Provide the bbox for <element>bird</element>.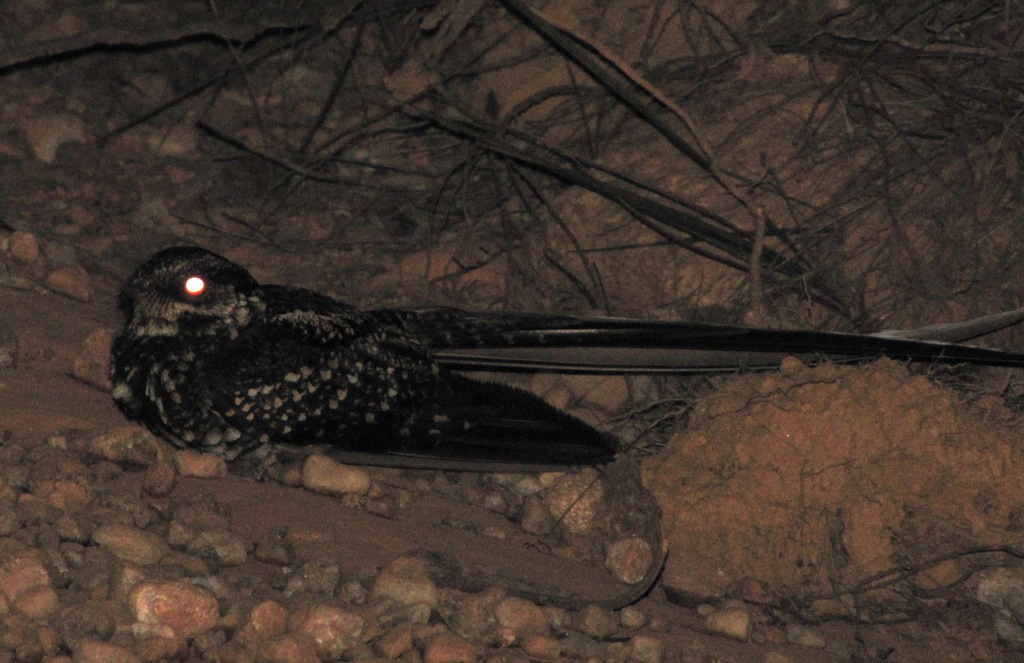
{"x1": 93, "y1": 241, "x2": 942, "y2": 488}.
